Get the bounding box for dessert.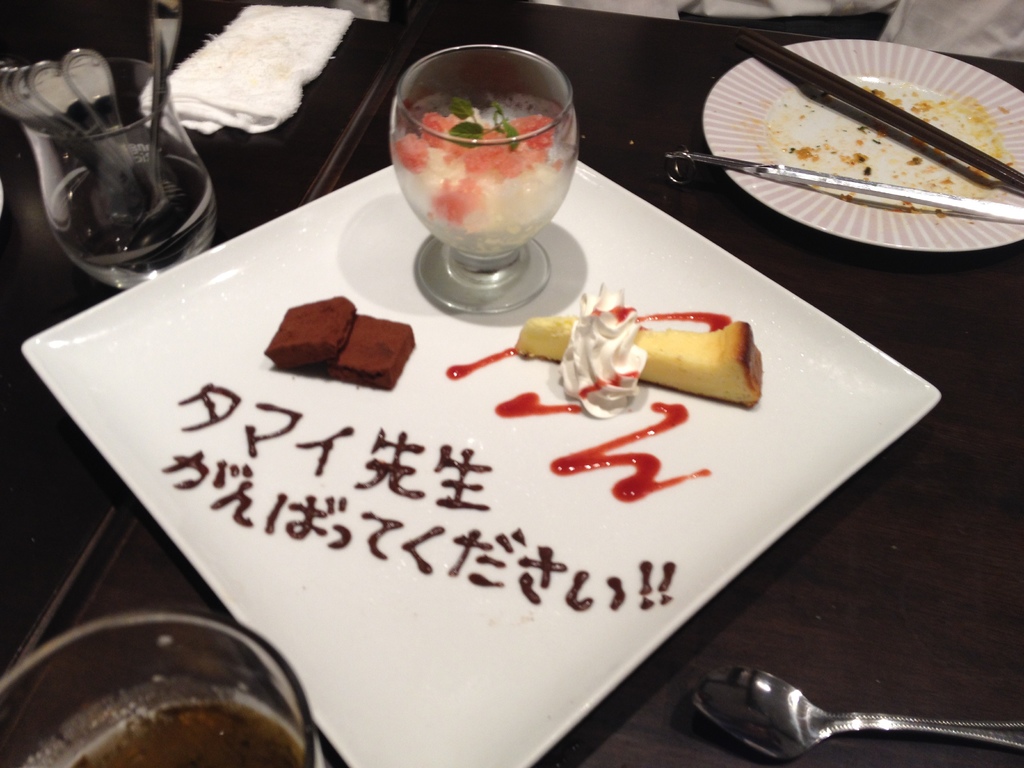
300,301,404,392.
